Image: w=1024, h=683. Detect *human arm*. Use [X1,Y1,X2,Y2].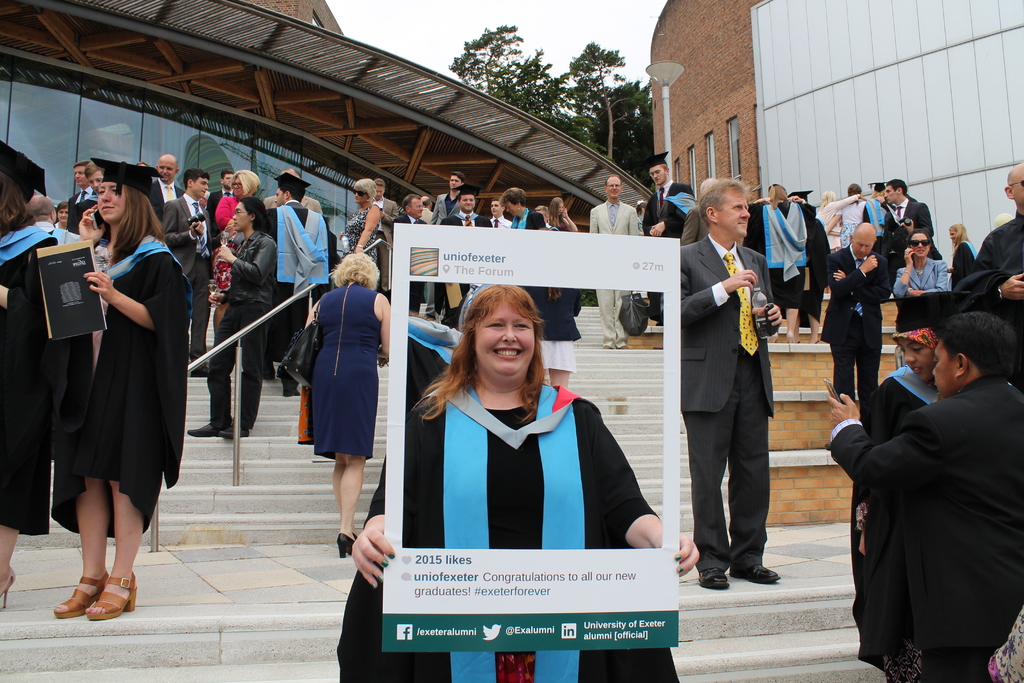
[831,191,866,207].
